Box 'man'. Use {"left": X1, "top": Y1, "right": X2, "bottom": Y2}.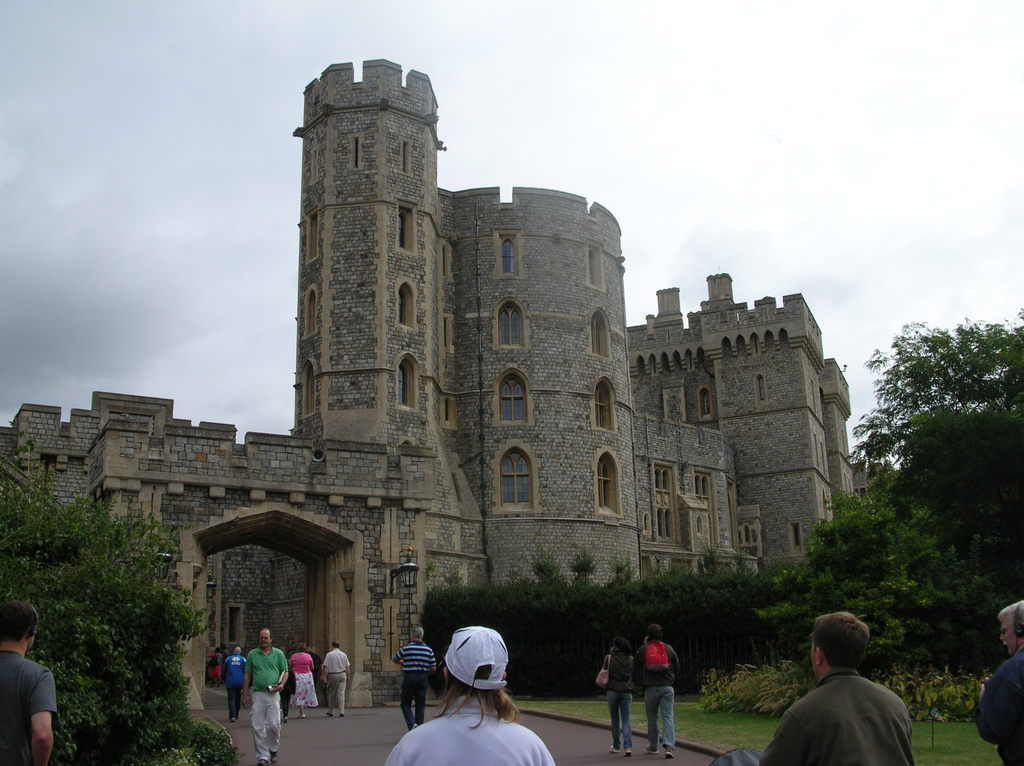
{"left": 225, "top": 647, "right": 248, "bottom": 723}.
